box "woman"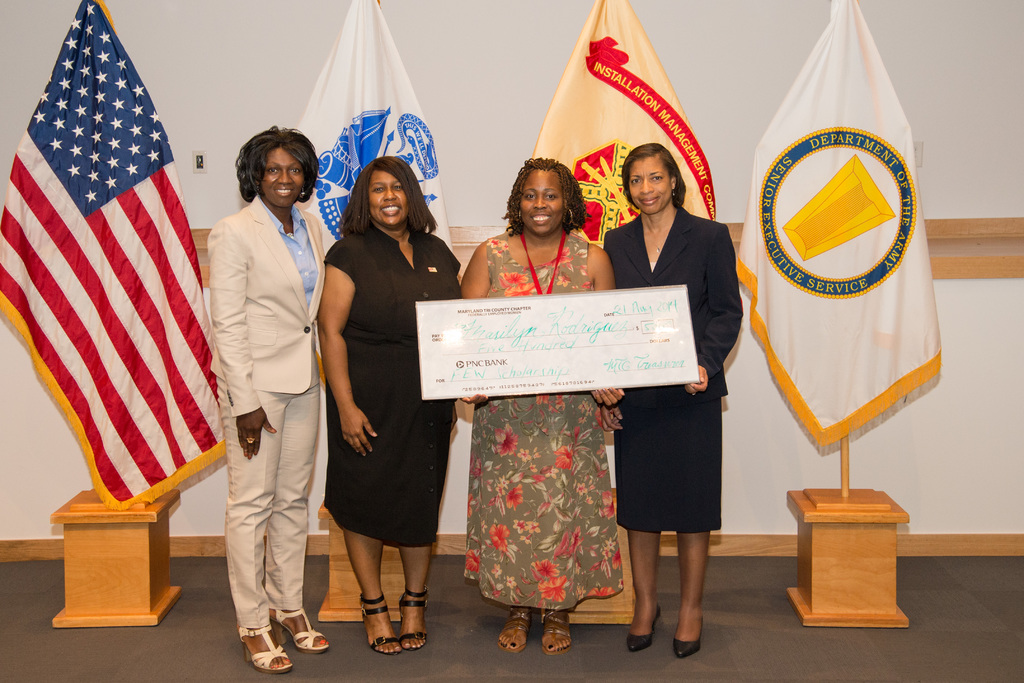
select_region(202, 122, 327, 674)
